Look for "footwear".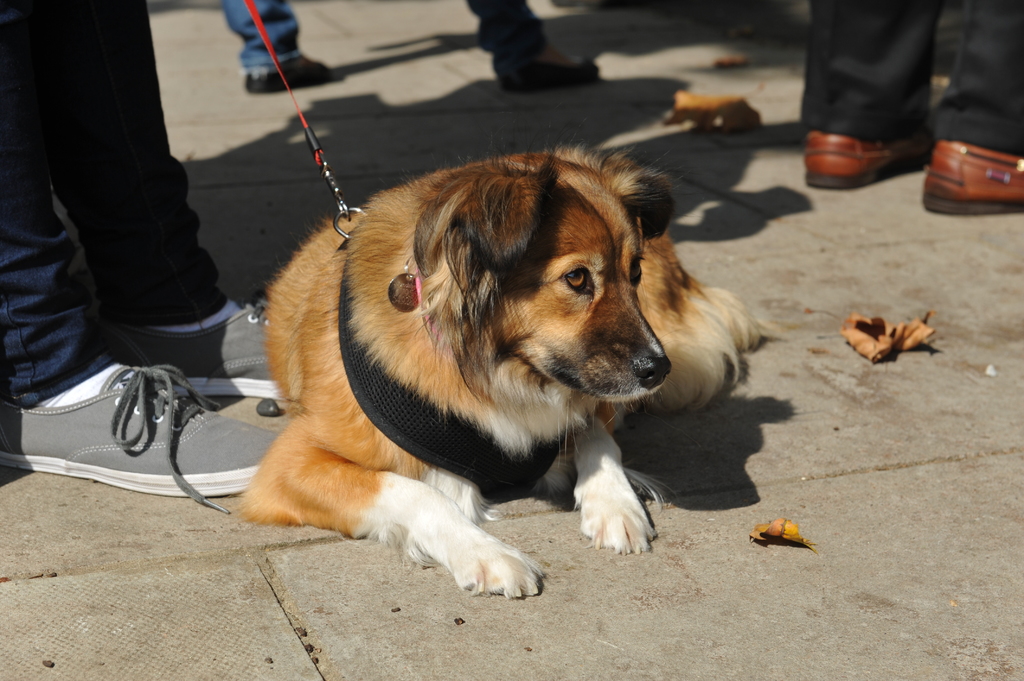
Found: x1=486 y1=53 x2=611 y2=87.
